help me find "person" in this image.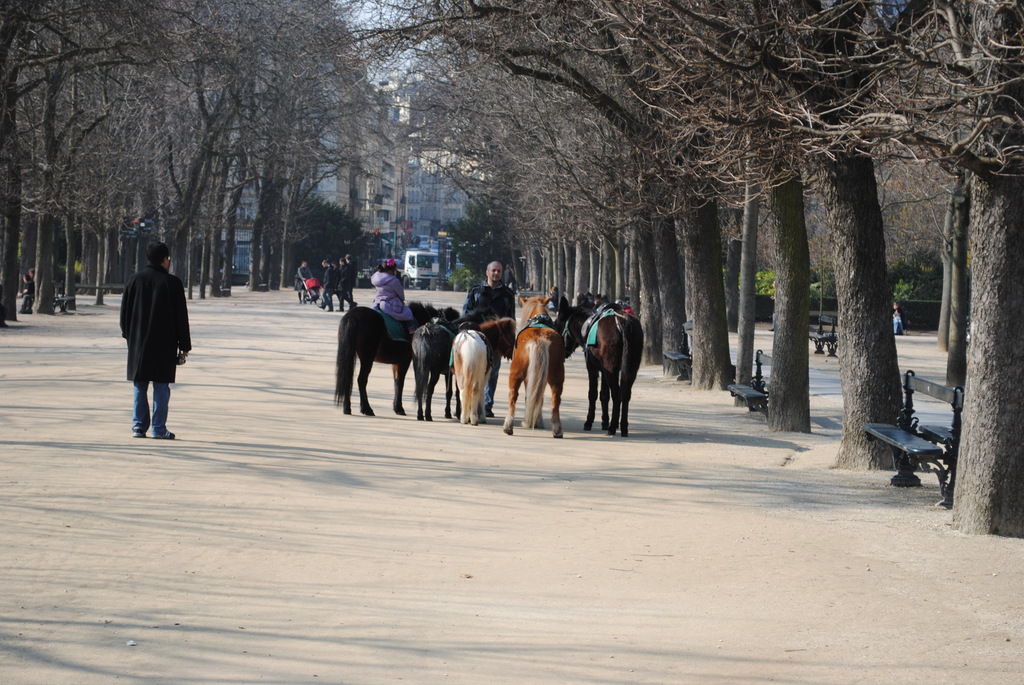
Found it: bbox(114, 232, 185, 439).
